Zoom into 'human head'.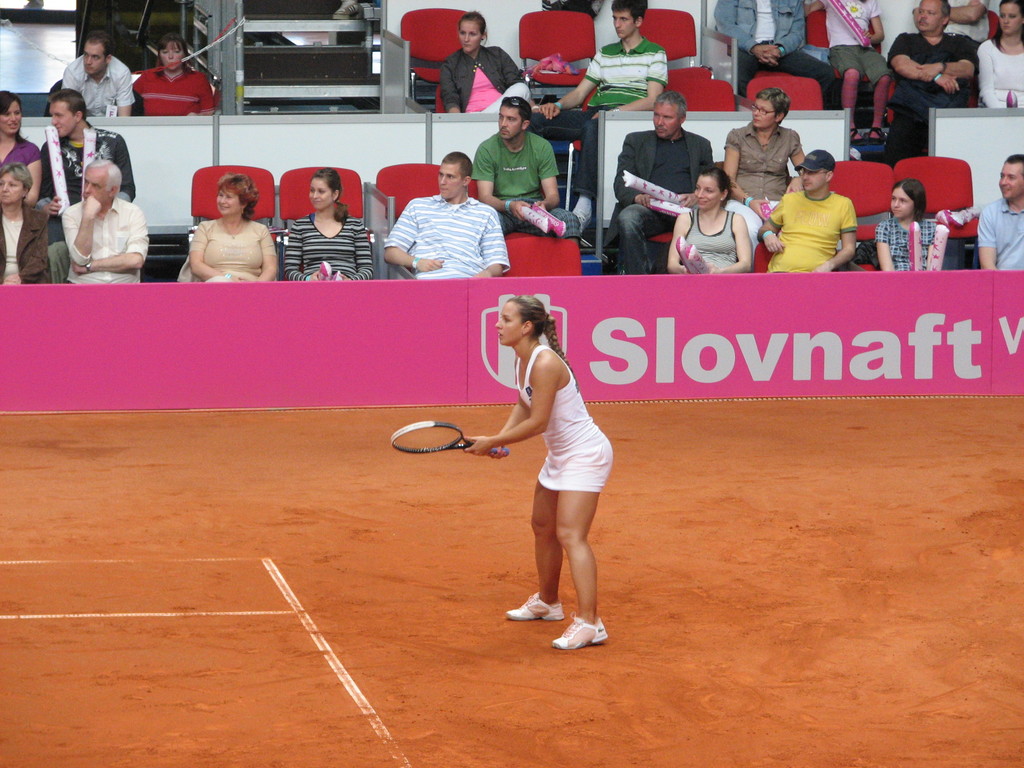
Zoom target: [802, 147, 835, 192].
